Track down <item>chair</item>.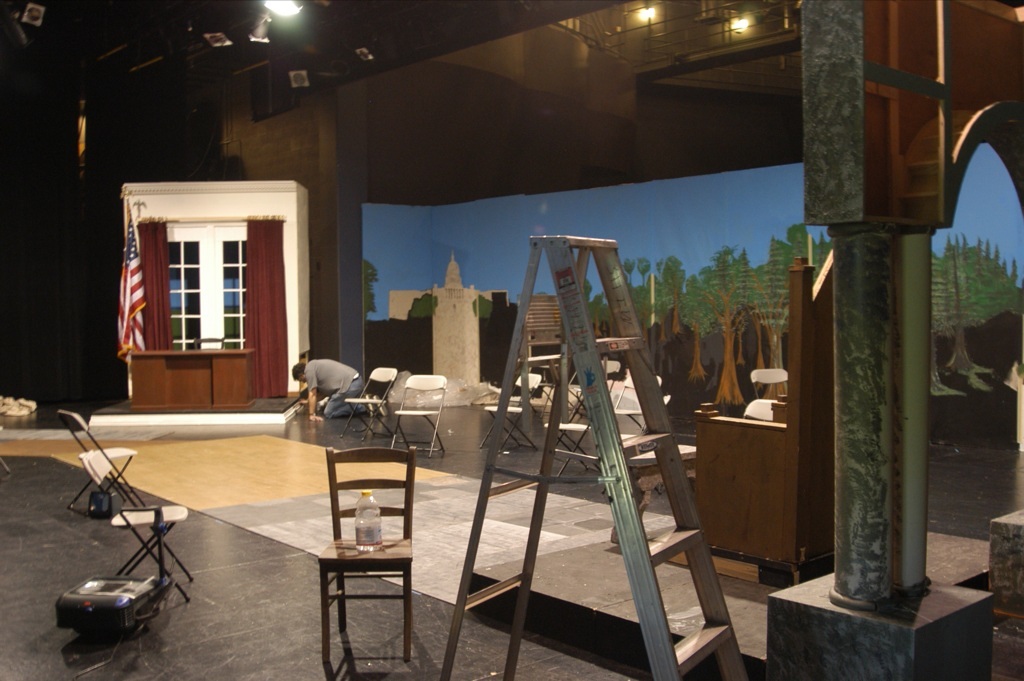
Tracked to {"x1": 394, "y1": 374, "x2": 451, "y2": 466}.
